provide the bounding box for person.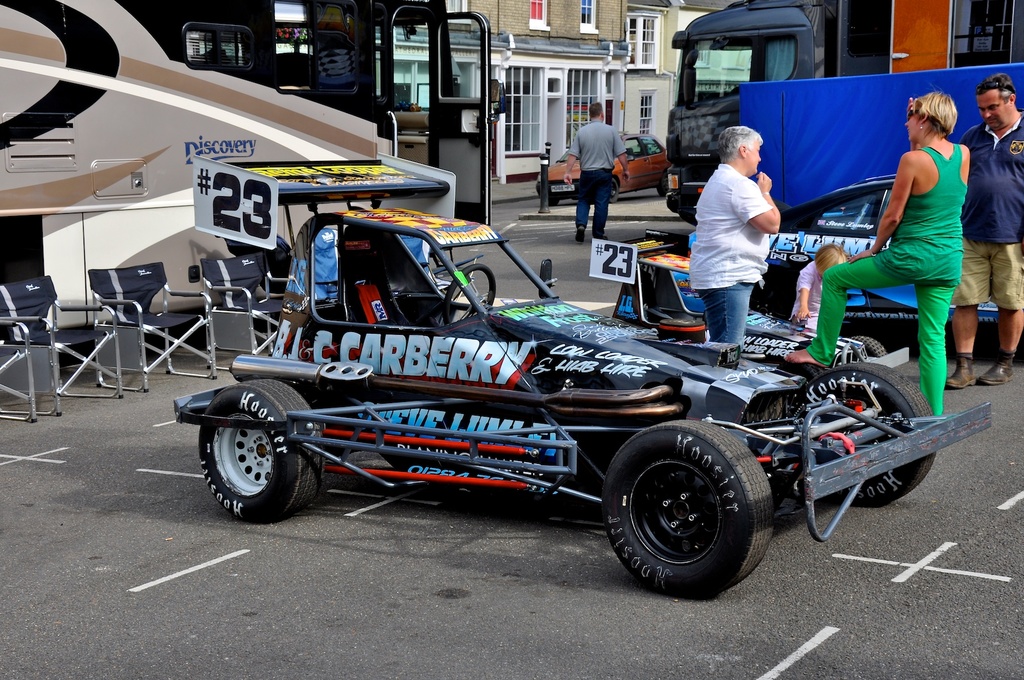
pyautogui.locateOnScreen(795, 244, 851, 332).
